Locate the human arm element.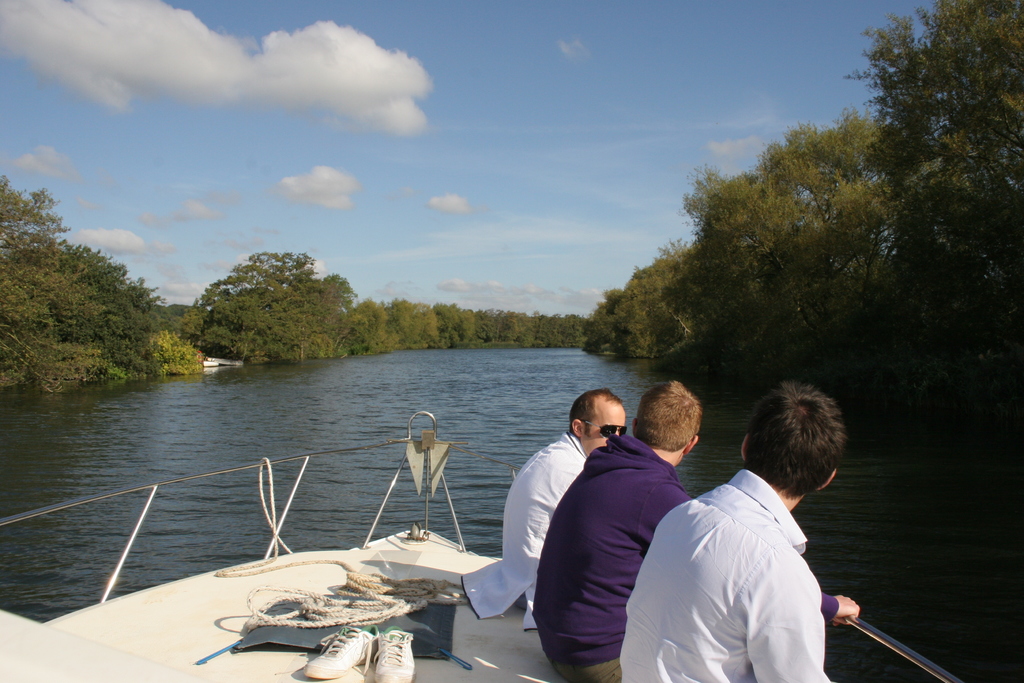
Element bbox: <box>745,563,841,682</box>.
